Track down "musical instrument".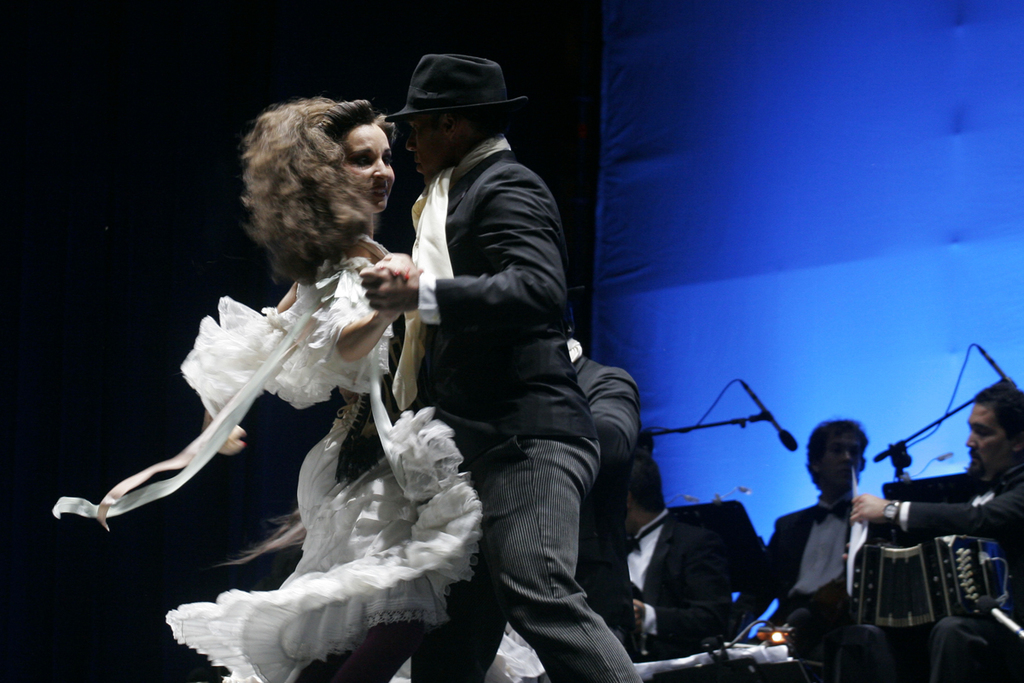
Tracked to bbox(835, 521, 1014, 636).
